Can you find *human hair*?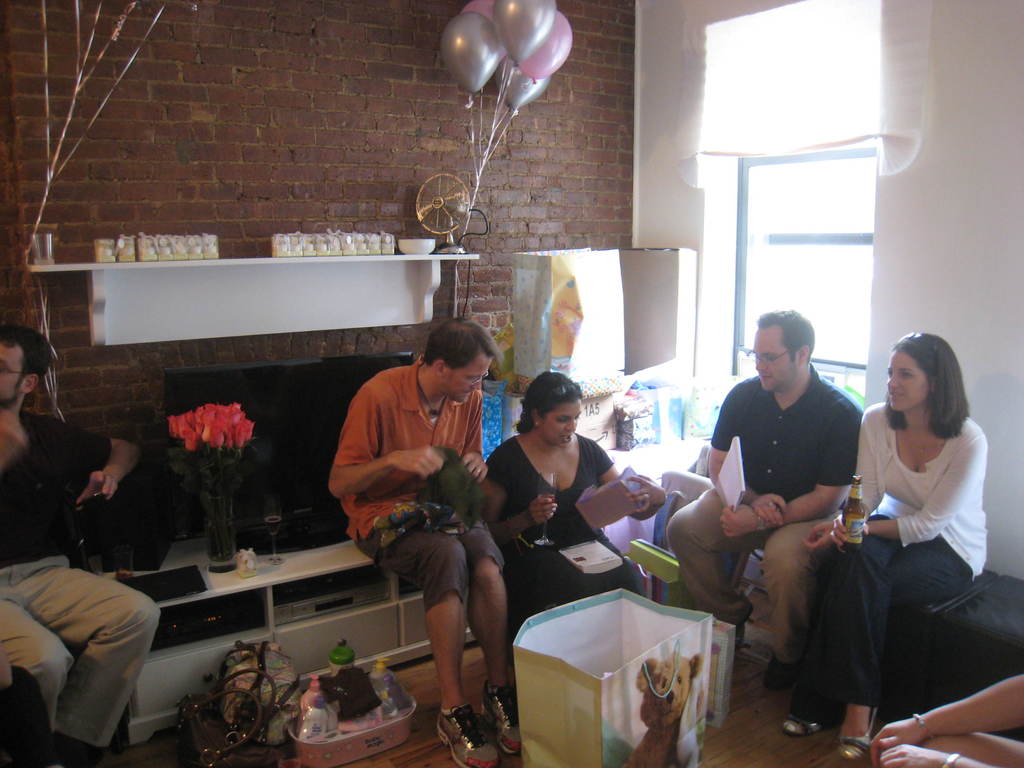
Yes, bounding box: 0:324:51:391.
